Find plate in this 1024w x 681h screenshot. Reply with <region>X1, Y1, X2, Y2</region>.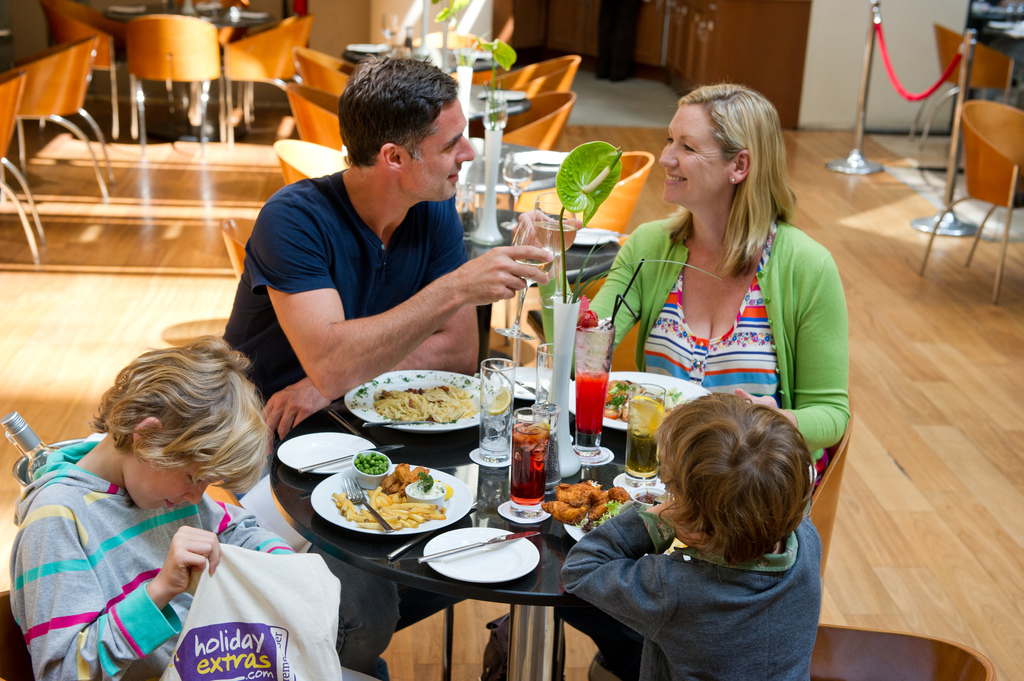
<region>550, 364, 719, 430</region>.
